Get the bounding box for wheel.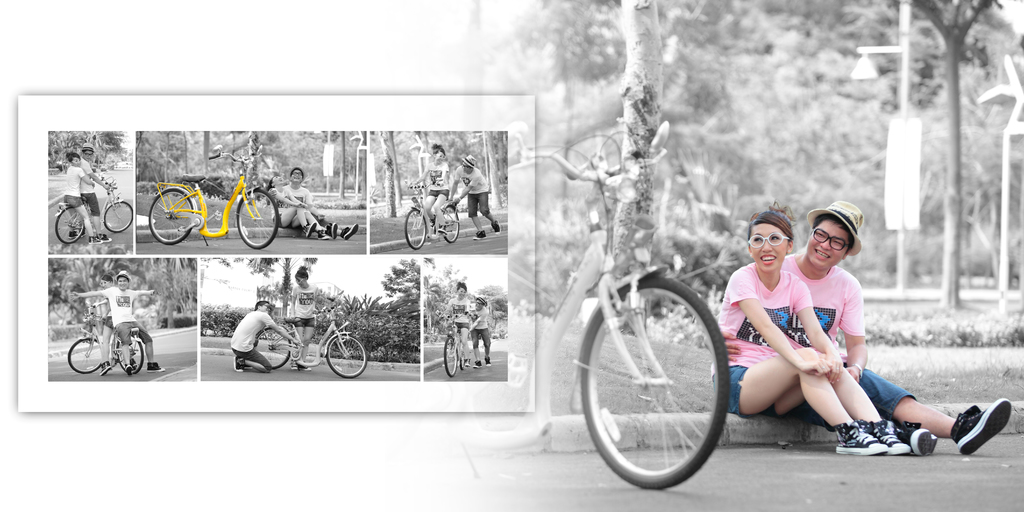
rect(116, 338, 145, 374).
